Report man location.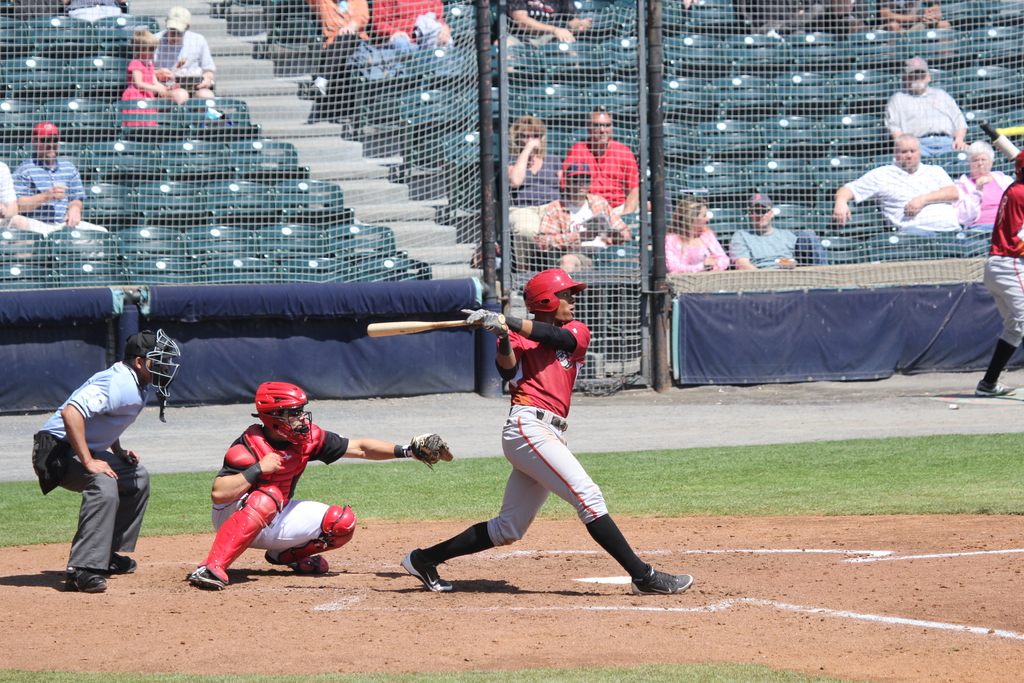
Report: (left=184, top=378, right=454, bottom=589).
